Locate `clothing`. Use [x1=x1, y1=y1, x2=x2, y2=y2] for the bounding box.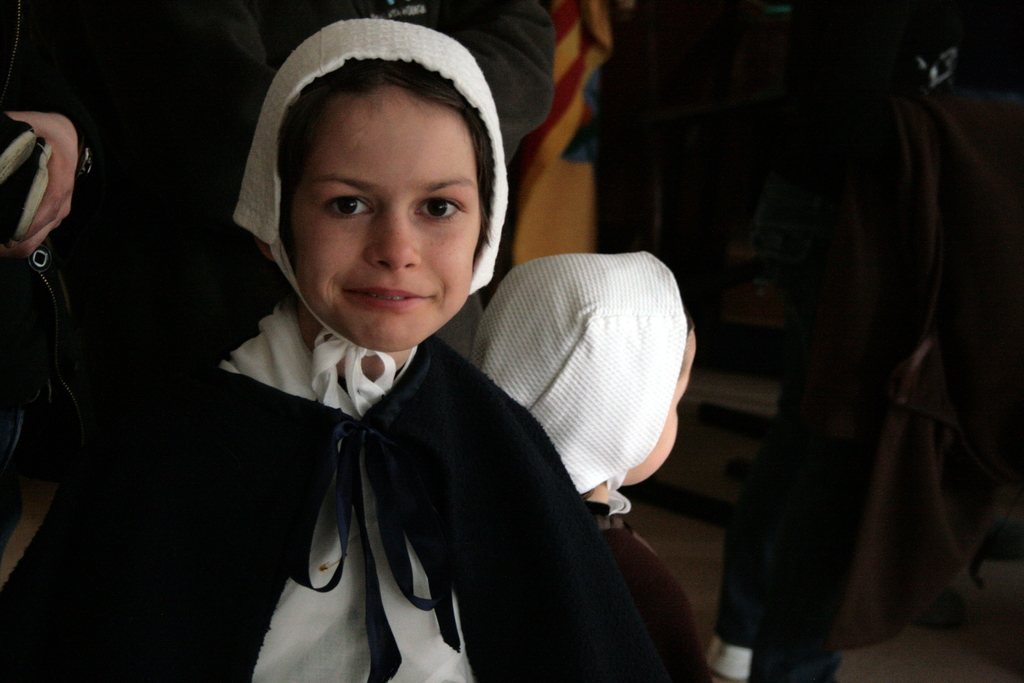
[x1=596, y1=509, x2=705, y2=682].
